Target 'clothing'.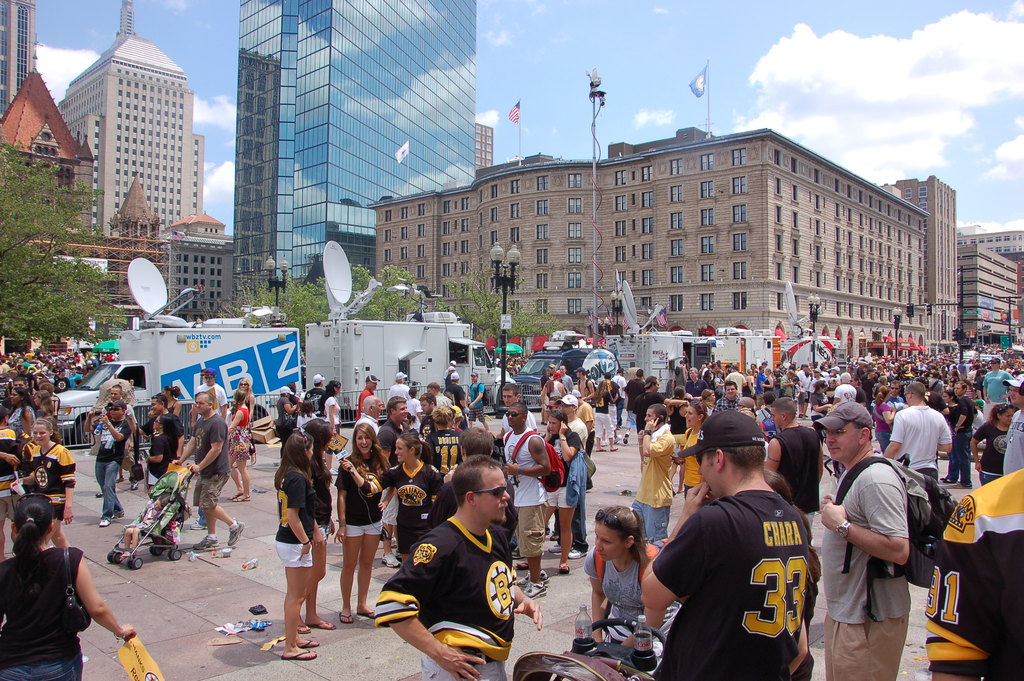
Target region: region(542, 421, 582, 506).
